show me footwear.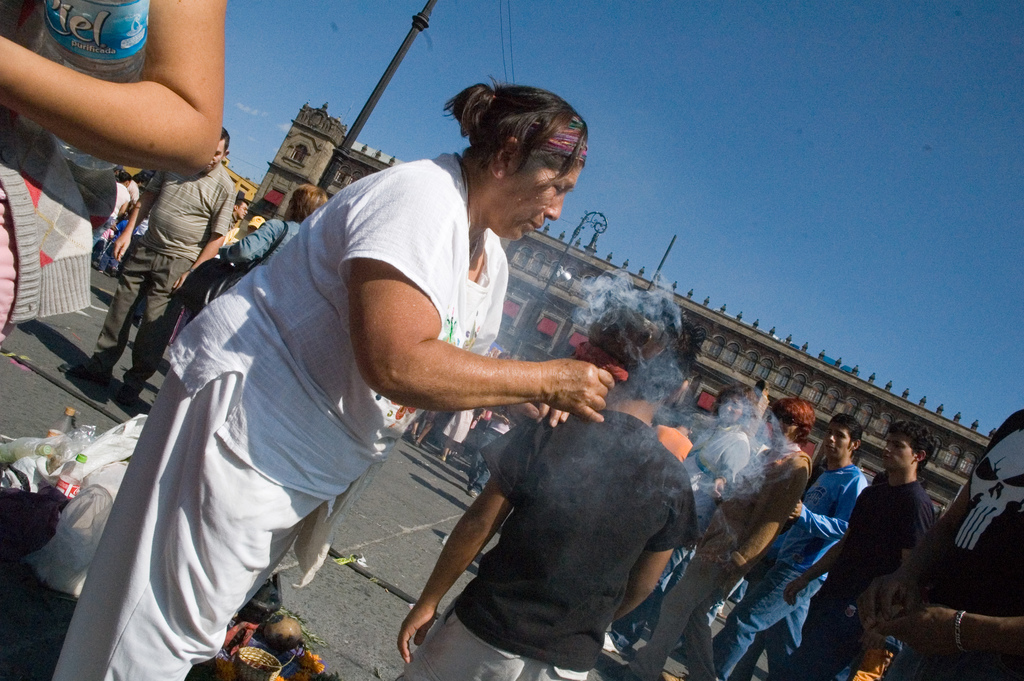
footwear is here: <region>453, 454, 460, 461</region>.
